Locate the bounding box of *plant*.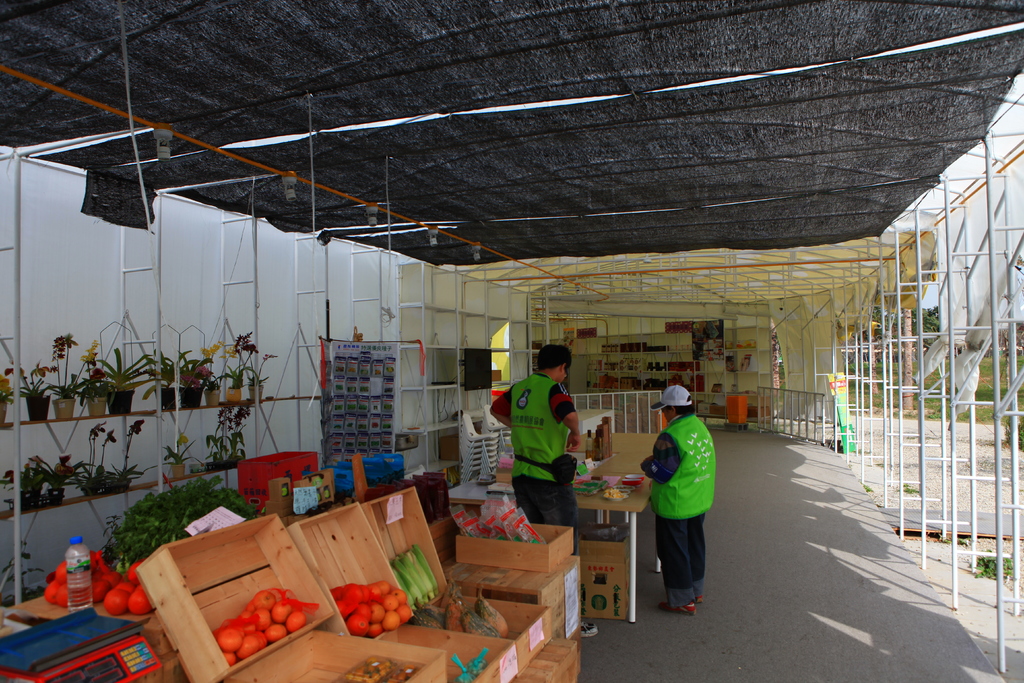
Bounding box: 163:439:202:466.
